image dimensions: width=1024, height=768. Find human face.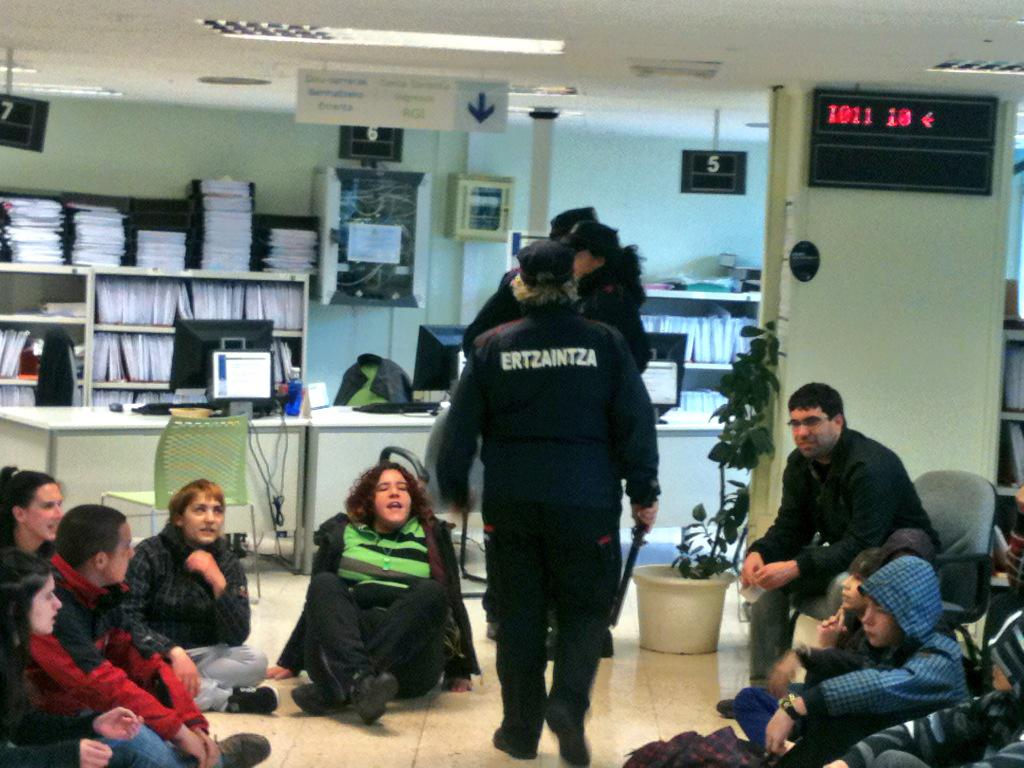
27, 491, 59, 542.
